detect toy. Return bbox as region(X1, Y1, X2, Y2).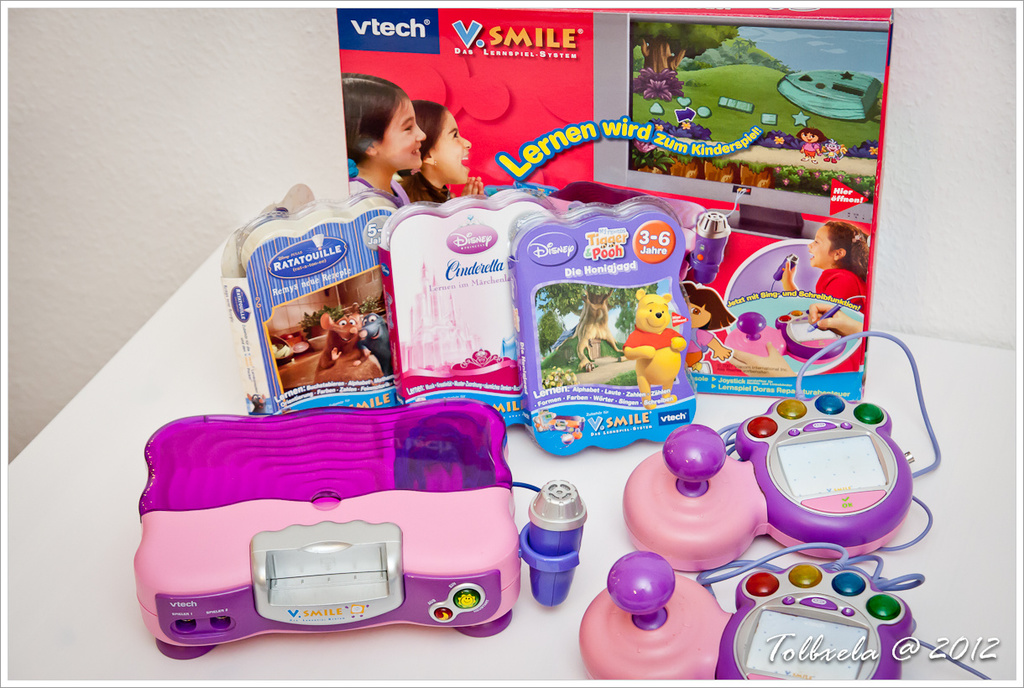
region(128, 404, 569, 645).
